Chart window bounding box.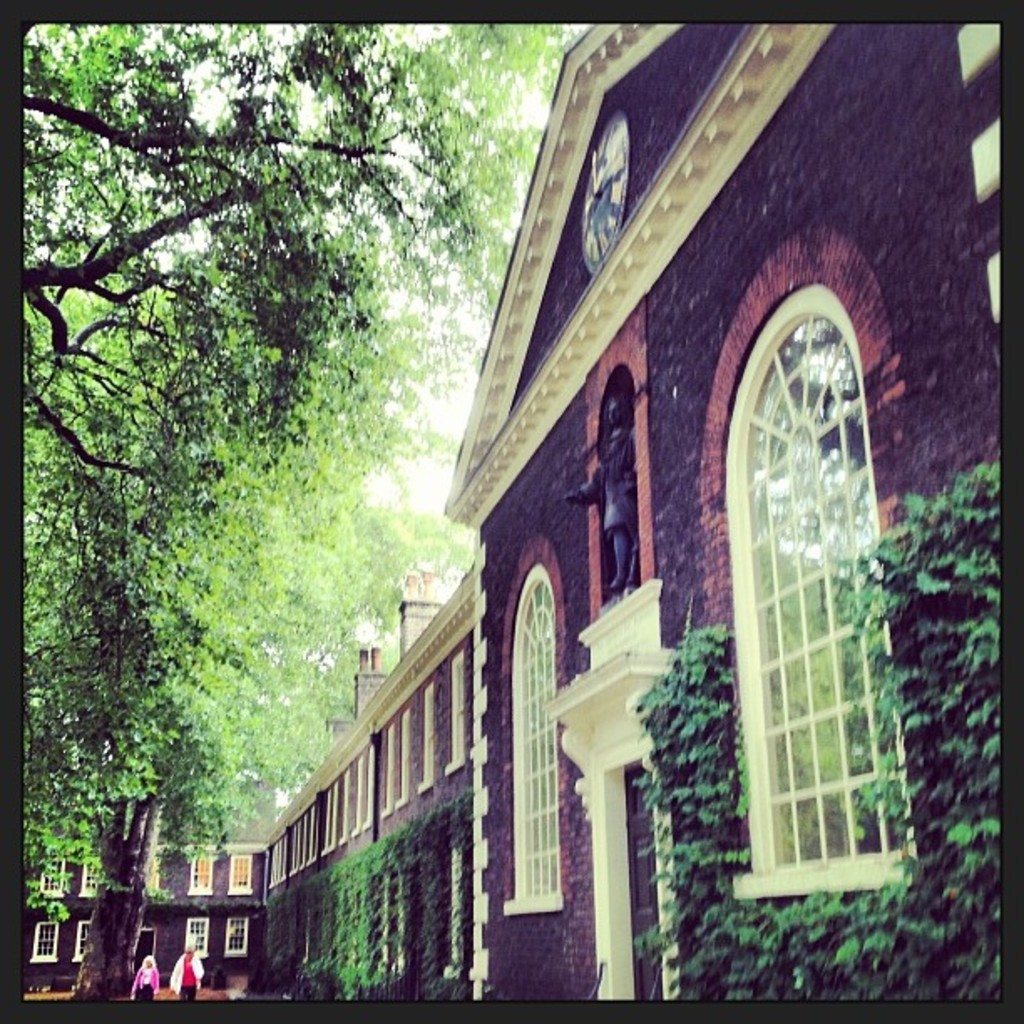
Charted: select_region(703, 167, 914, 883).
